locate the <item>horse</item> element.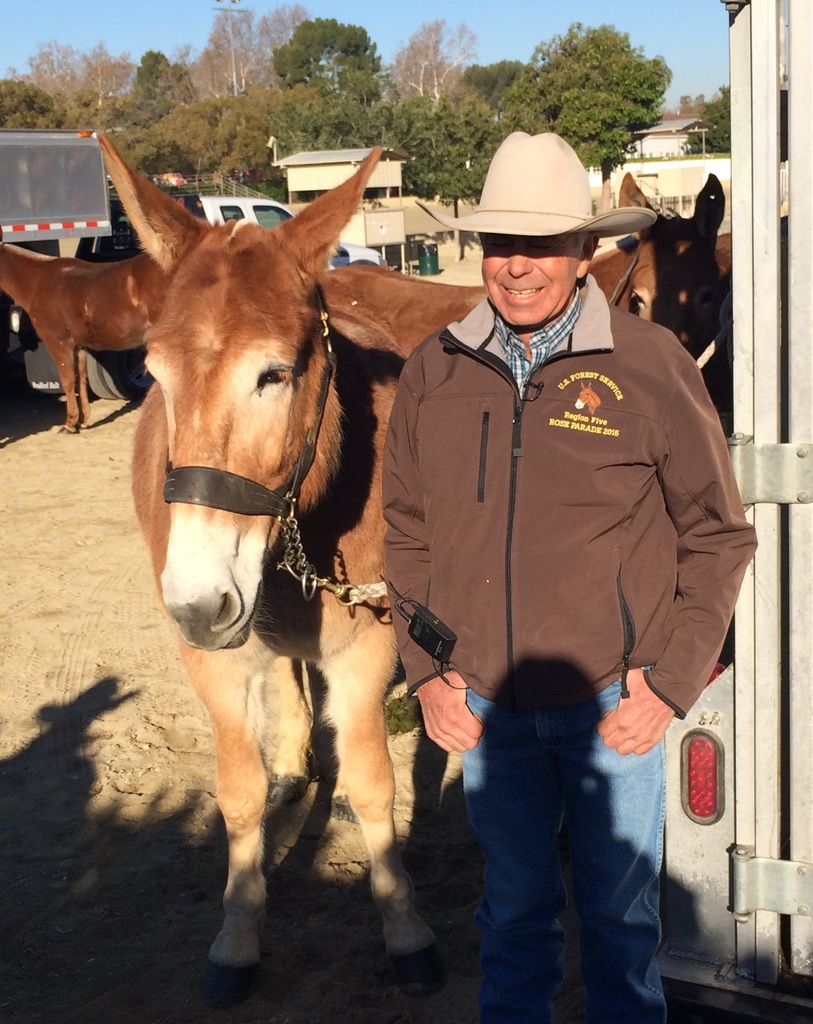
Element bbox: (x1=324, y1=171, x2=740, y2=365).
